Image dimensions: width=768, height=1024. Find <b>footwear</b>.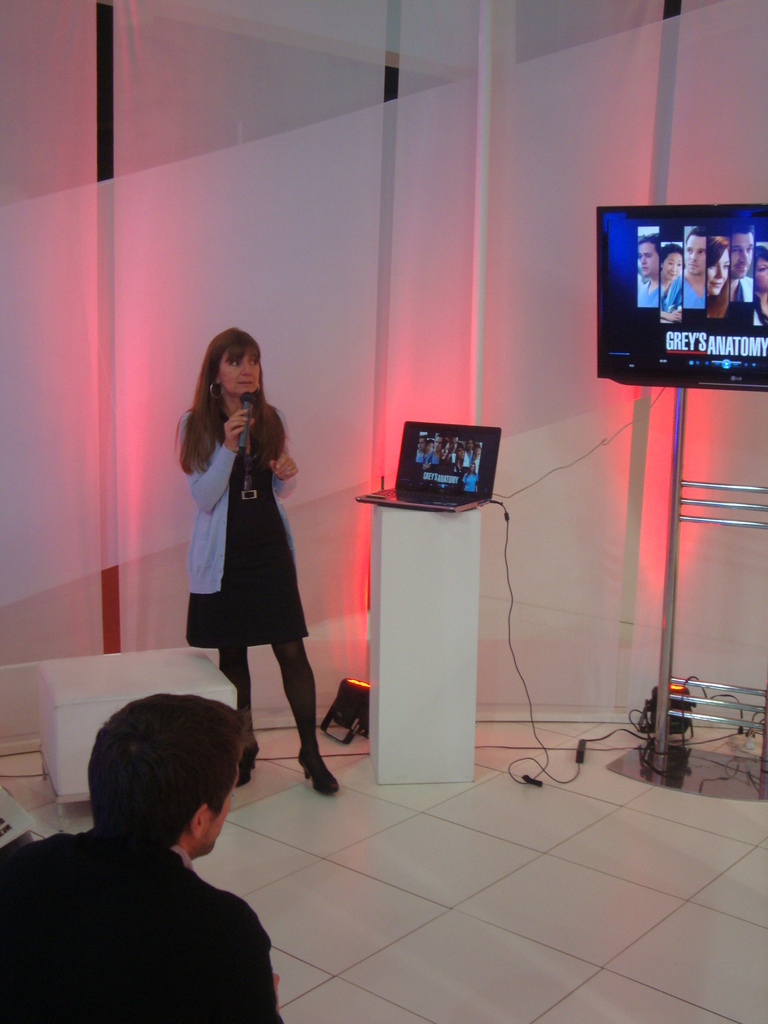
region(298, 739, 344, 796).
